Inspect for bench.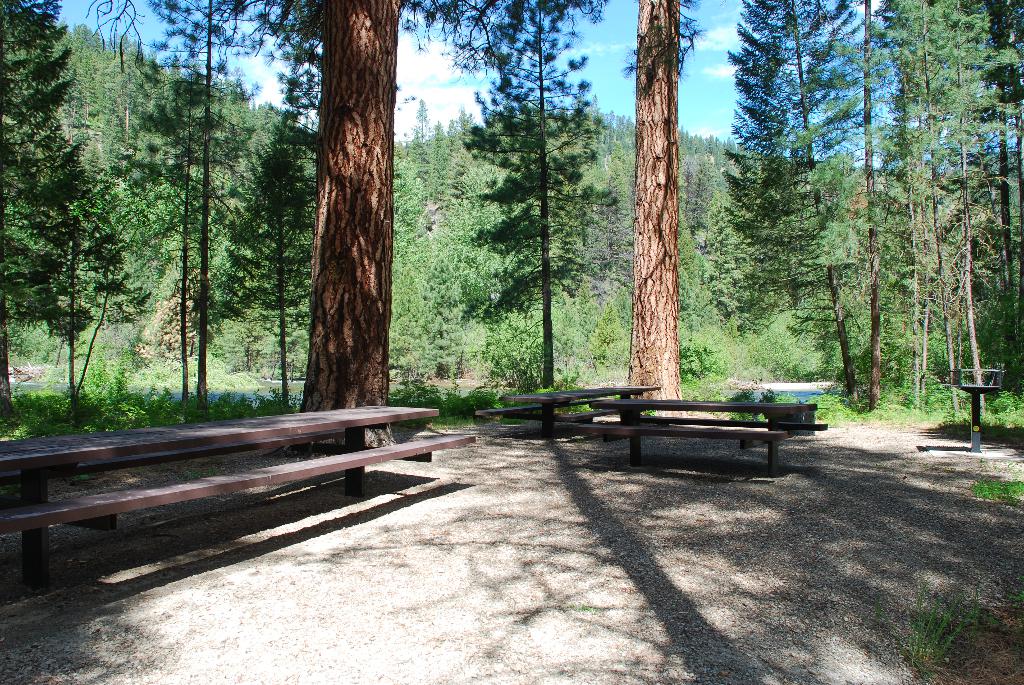
Inspection: box(570, 396, 822, 481).
